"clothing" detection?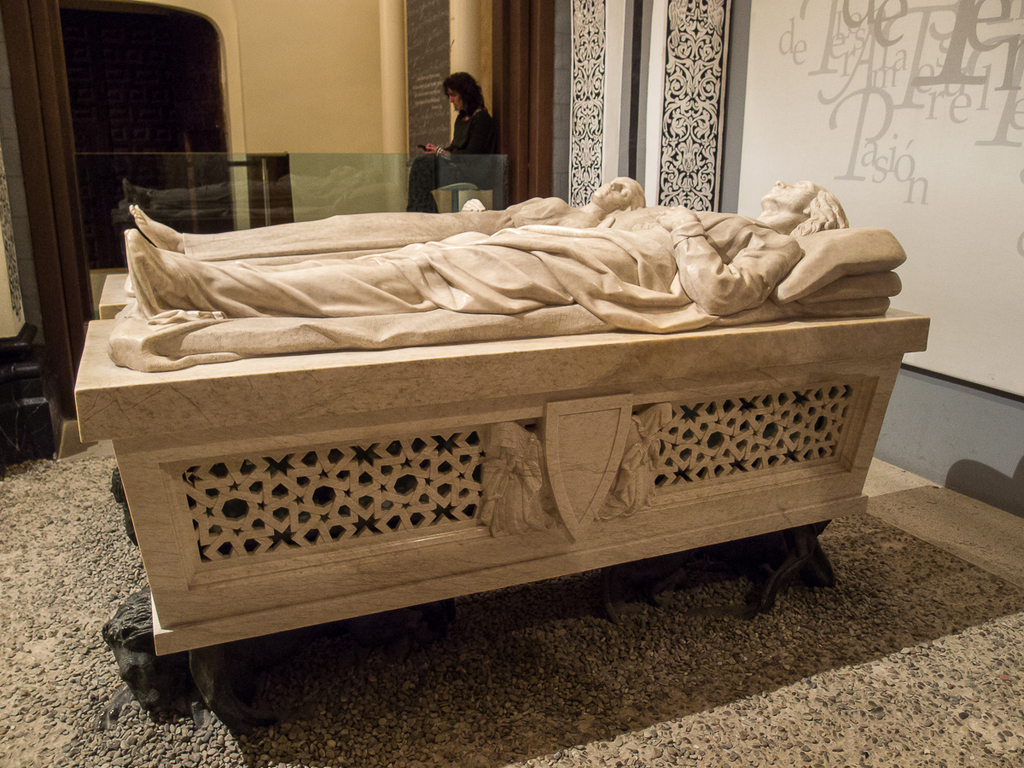
locate(125, 193, 803, 329)
